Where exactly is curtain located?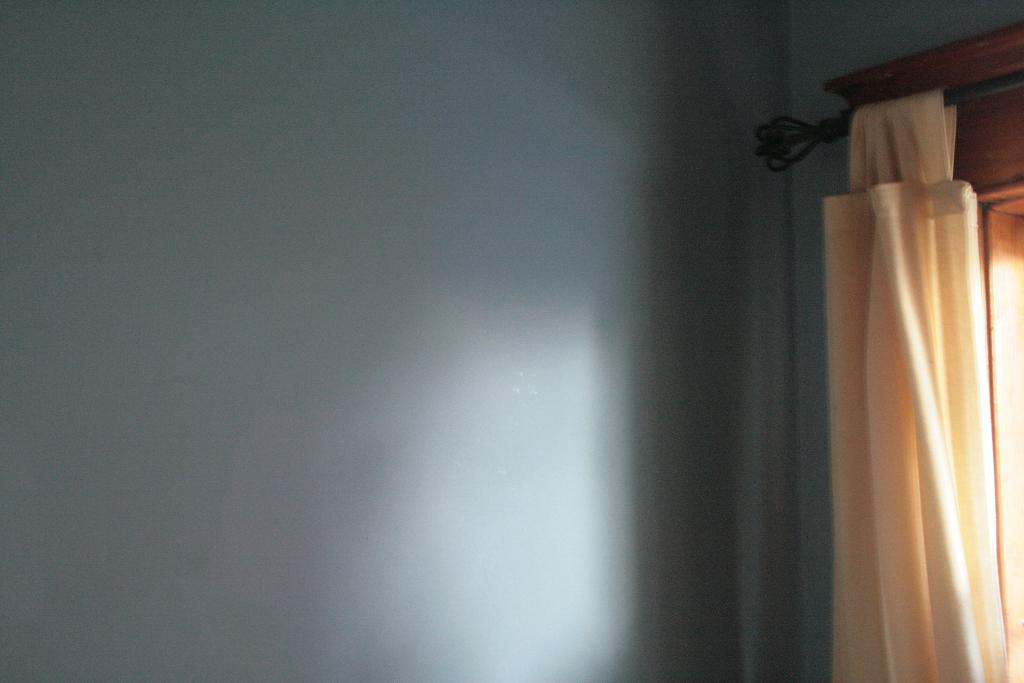
Its bounding box is select_region(821, 88, 1023, 682).
